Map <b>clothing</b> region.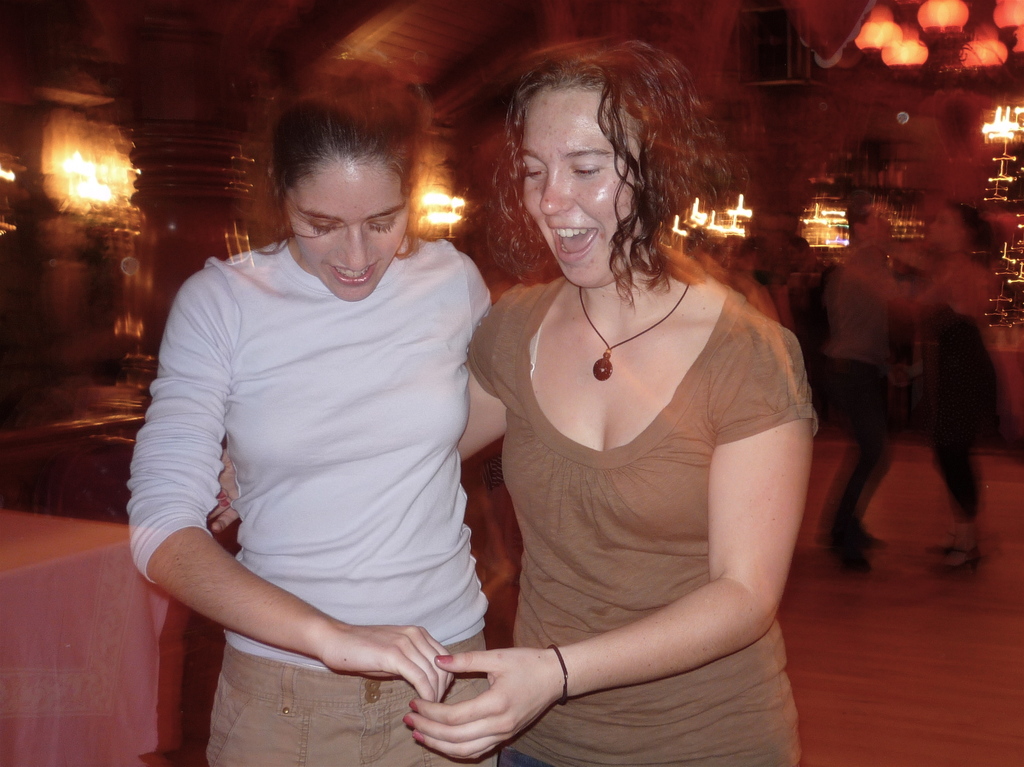
Mapped to rect(456, 221, 797, 711).
